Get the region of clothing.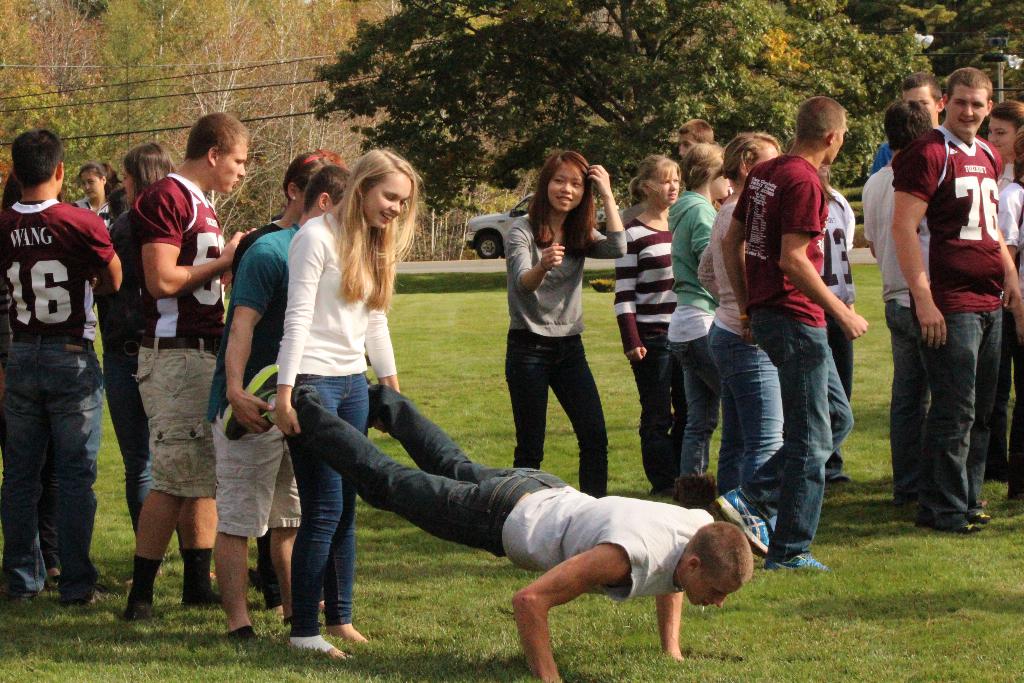
{"x1": 130, "y1": 172, "x2": 219, "y2": 500}.
